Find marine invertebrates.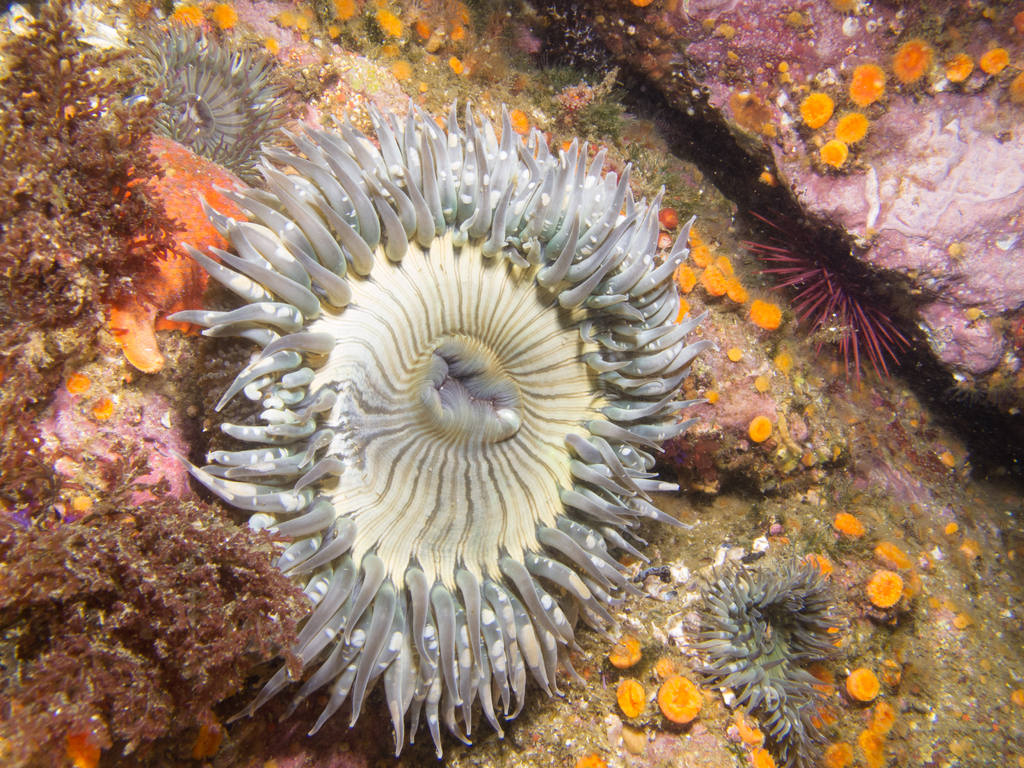
locate(1003, 58, 1023, 106).
